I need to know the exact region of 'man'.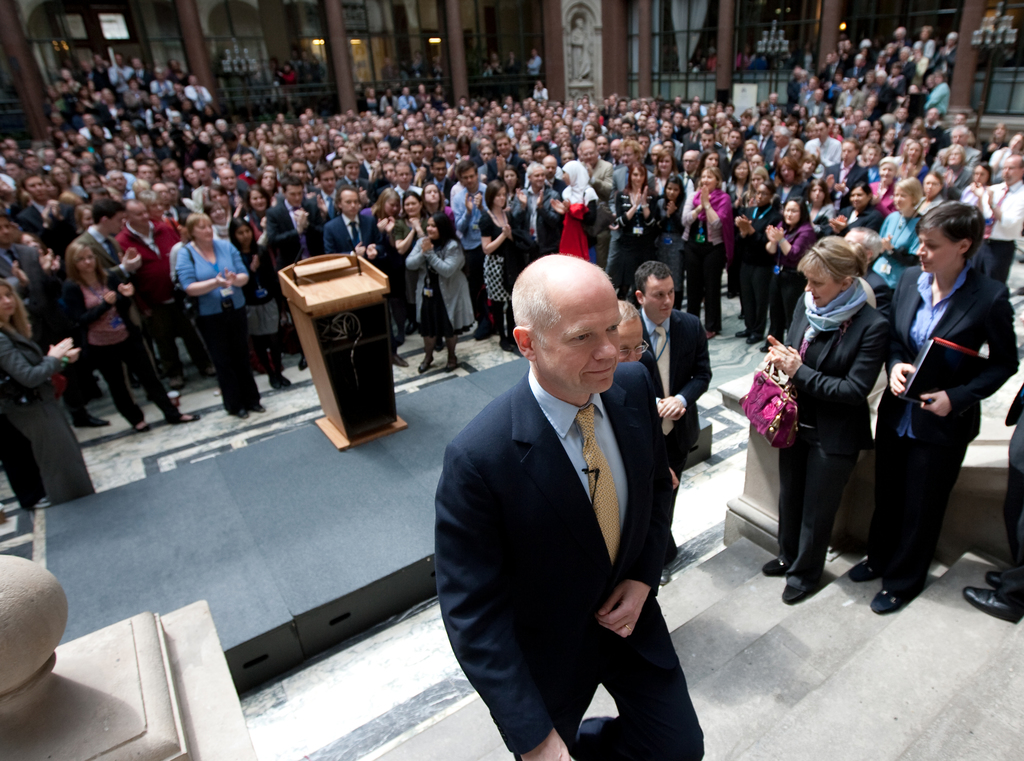
Region: 772:126:792:156.
